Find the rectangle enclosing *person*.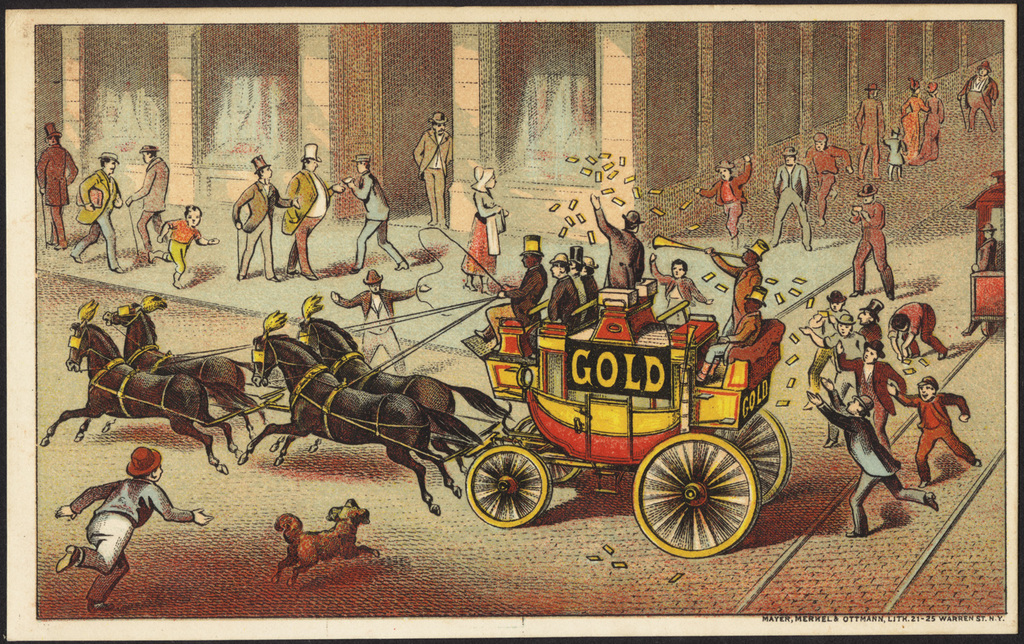
bbox=[464, 169, 503, 288].
